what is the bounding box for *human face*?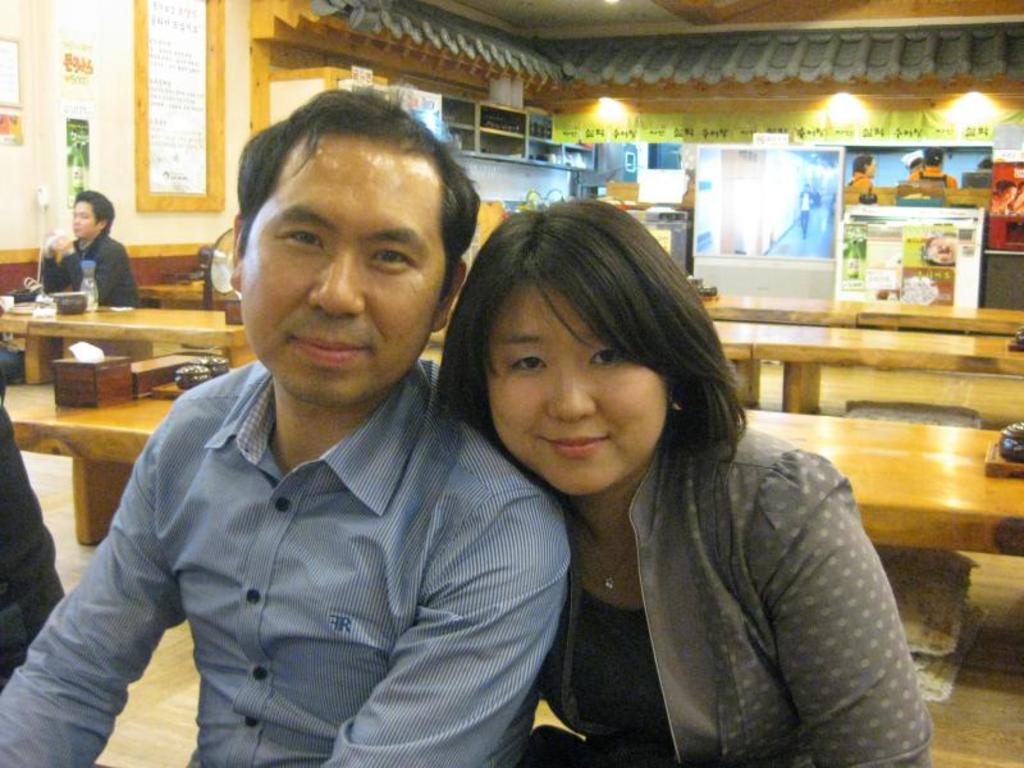
l=867, t=159, r=874, b=178.
